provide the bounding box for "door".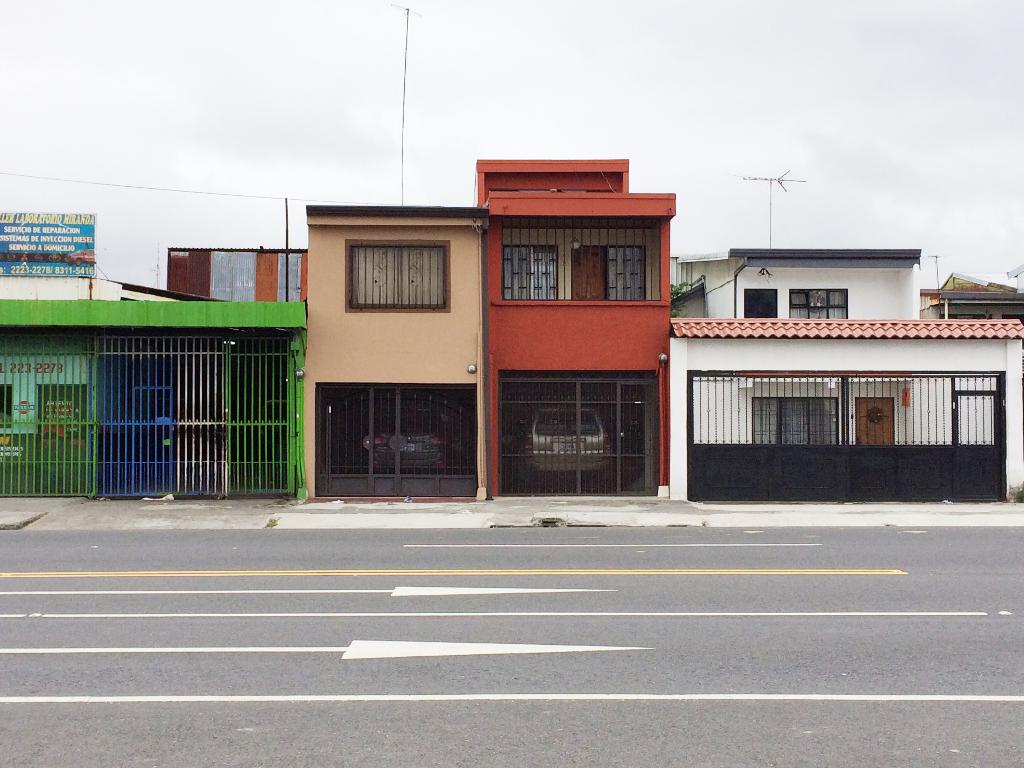
[743,289,778,317].
